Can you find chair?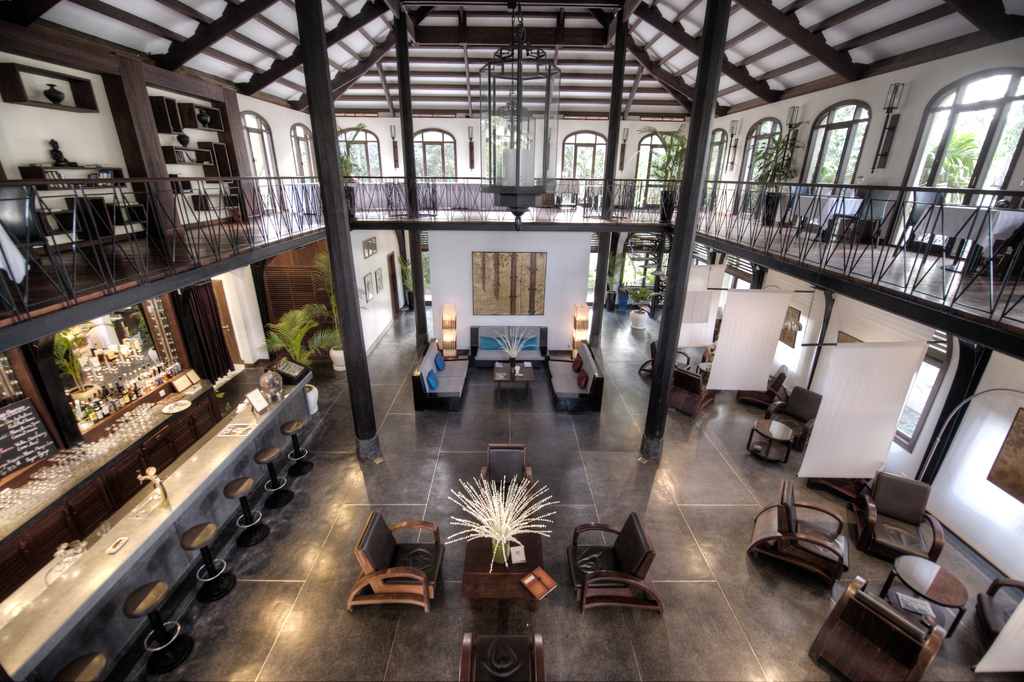
Yes, bounding box: (764,386,822,451).
